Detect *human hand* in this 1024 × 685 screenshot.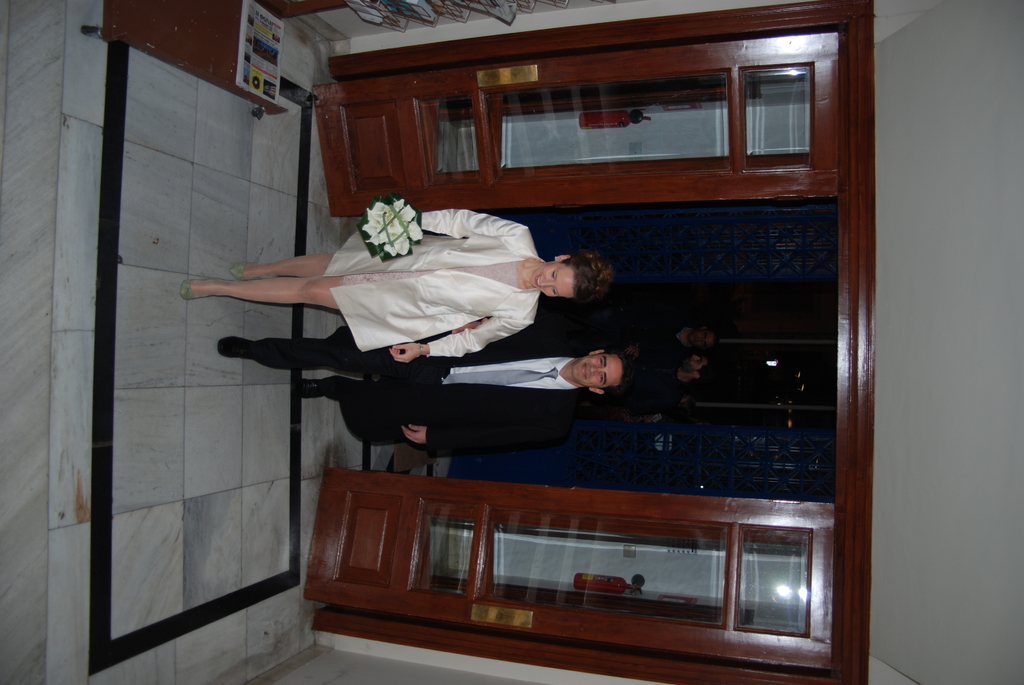
Detection: 392/343/419/365.
